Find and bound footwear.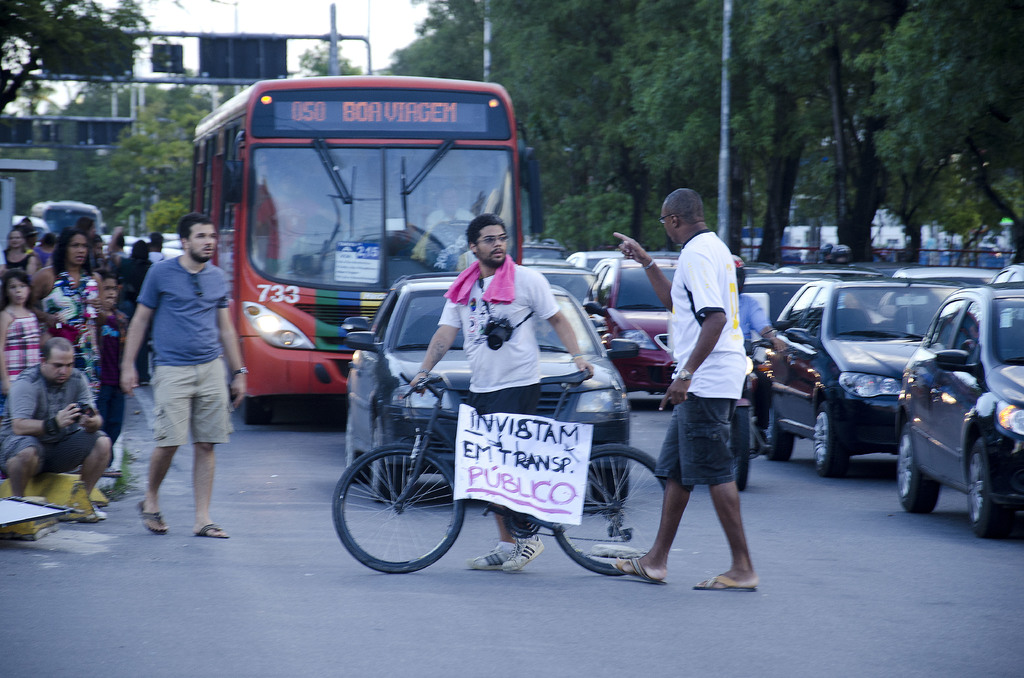
Bound: (x1=135, y1=496, x2=166, y2=533).
